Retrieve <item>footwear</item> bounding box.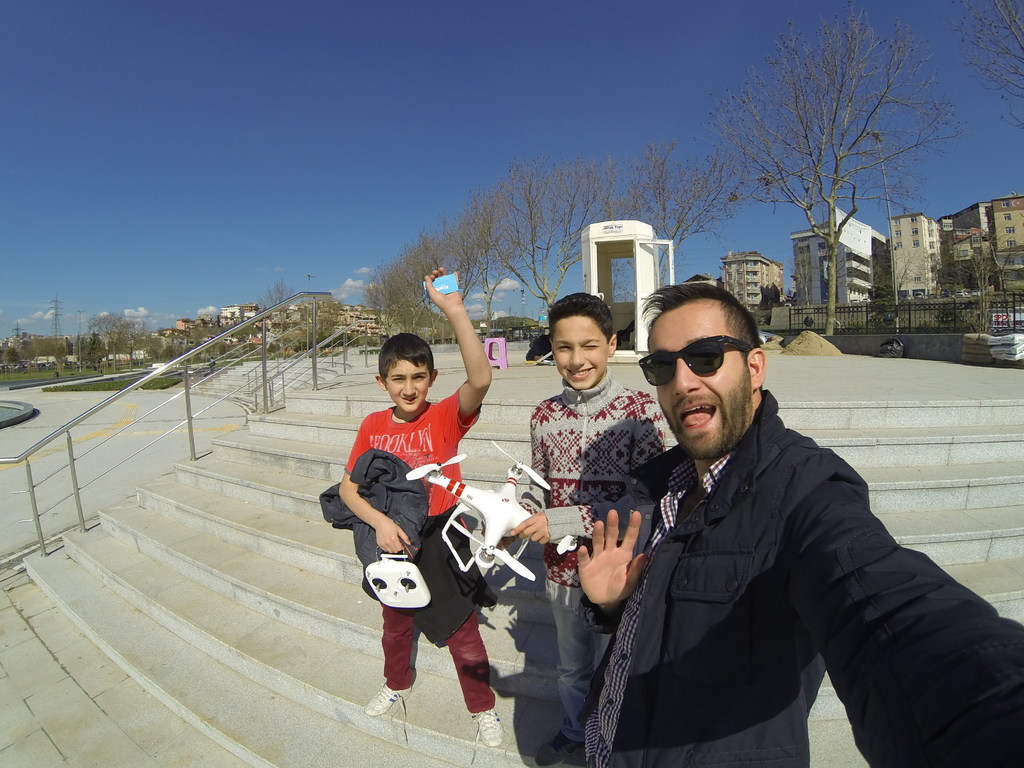
Bounding box: bbox=[368, 684, 412, 719].
